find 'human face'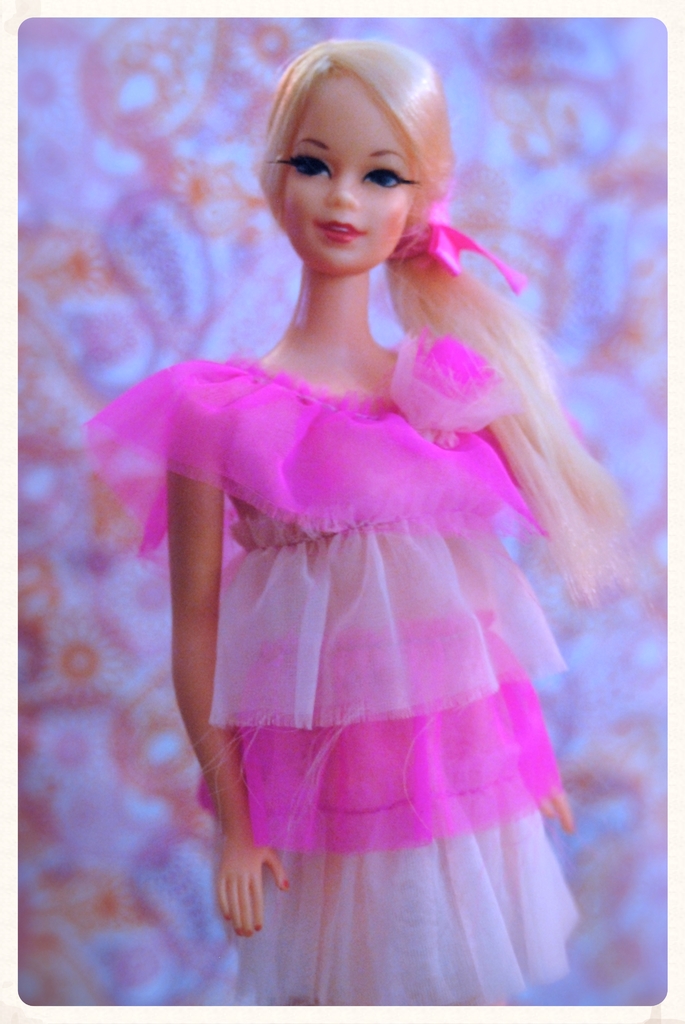
283, 69, 416, 274
